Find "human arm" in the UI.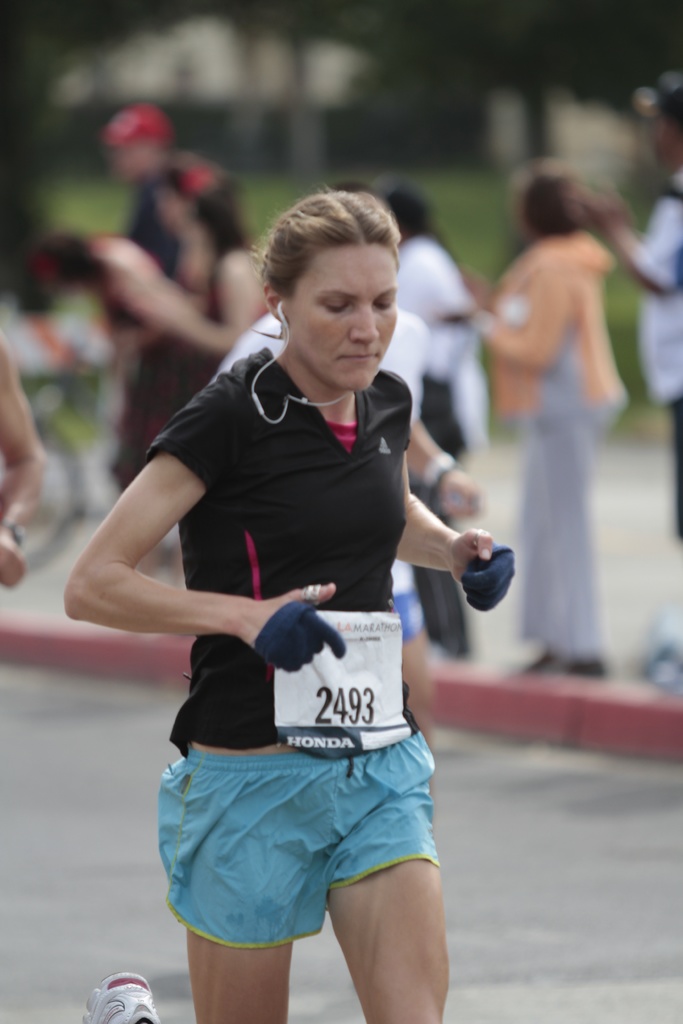
UI element at 95,232,251,356.
